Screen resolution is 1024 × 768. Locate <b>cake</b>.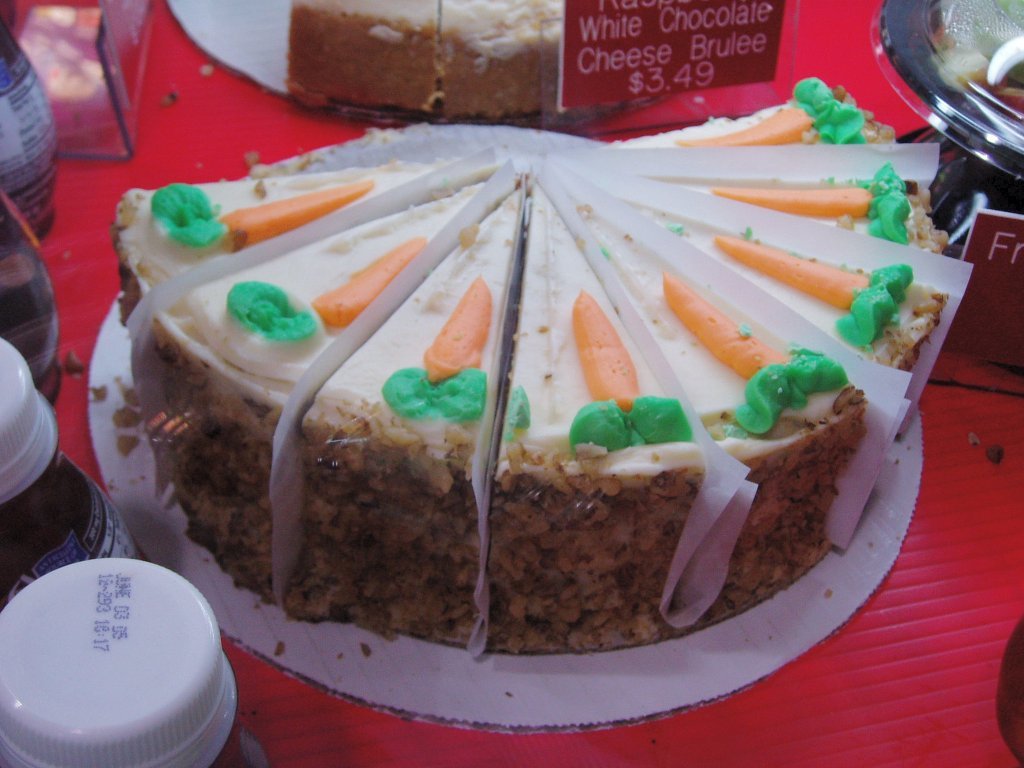
283 0 427 114.
